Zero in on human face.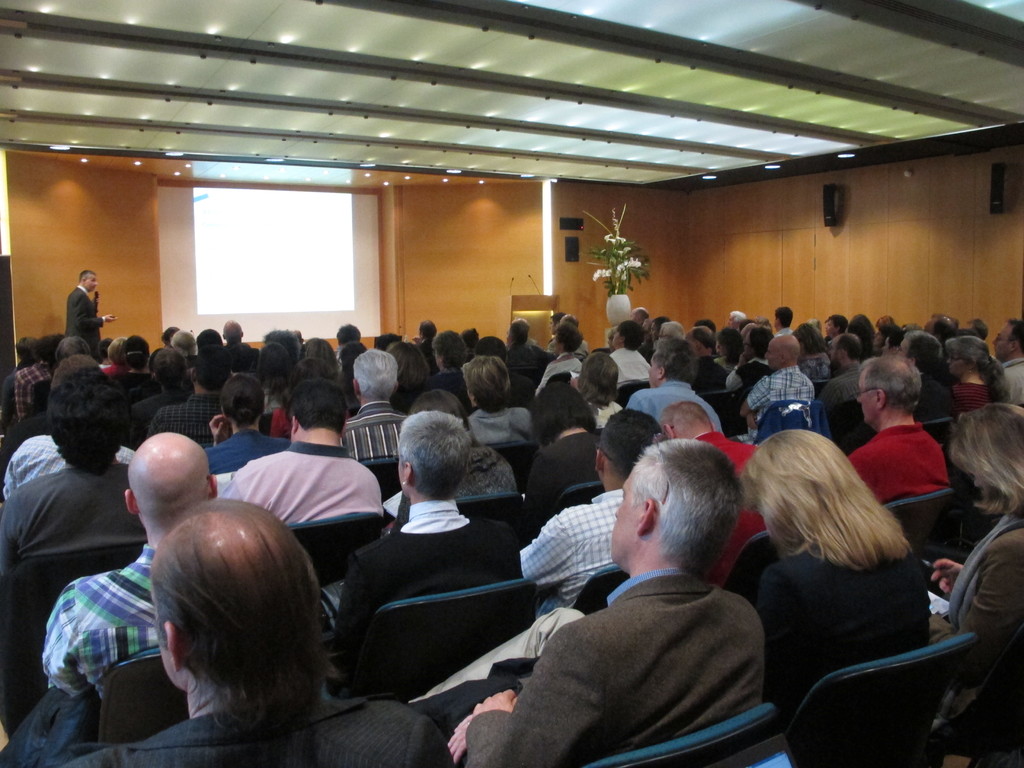
Zeroed in: region(614, 470, 643, 563).
